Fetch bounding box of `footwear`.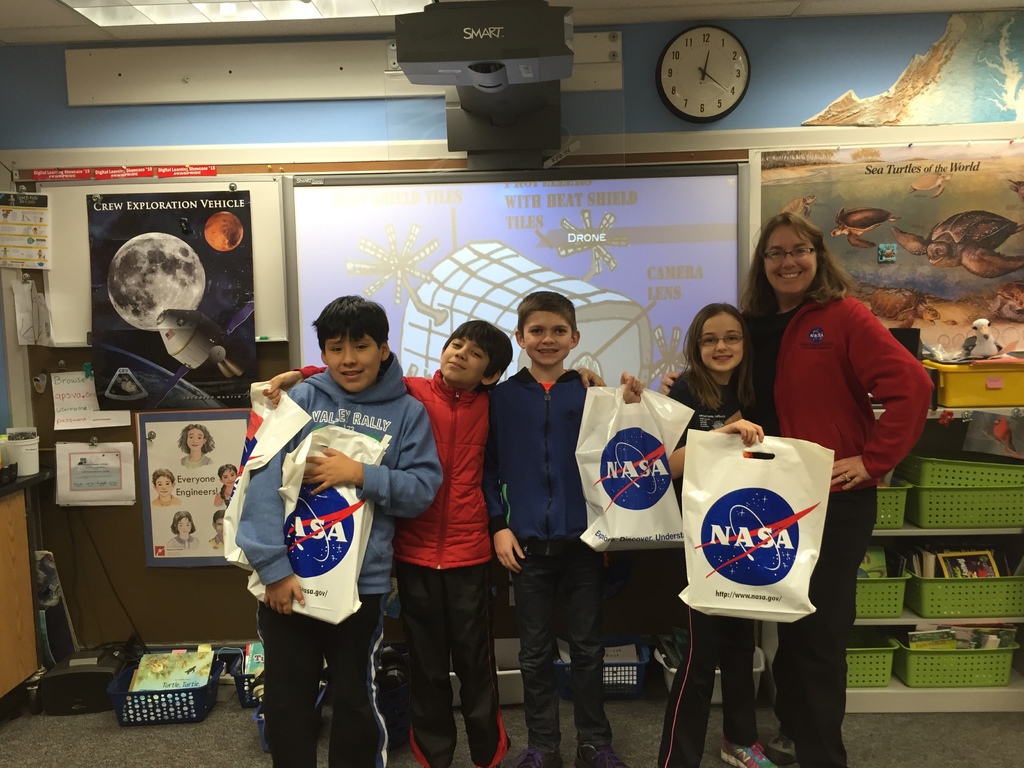
Bbox: rect(763, 732, 800, 767).
